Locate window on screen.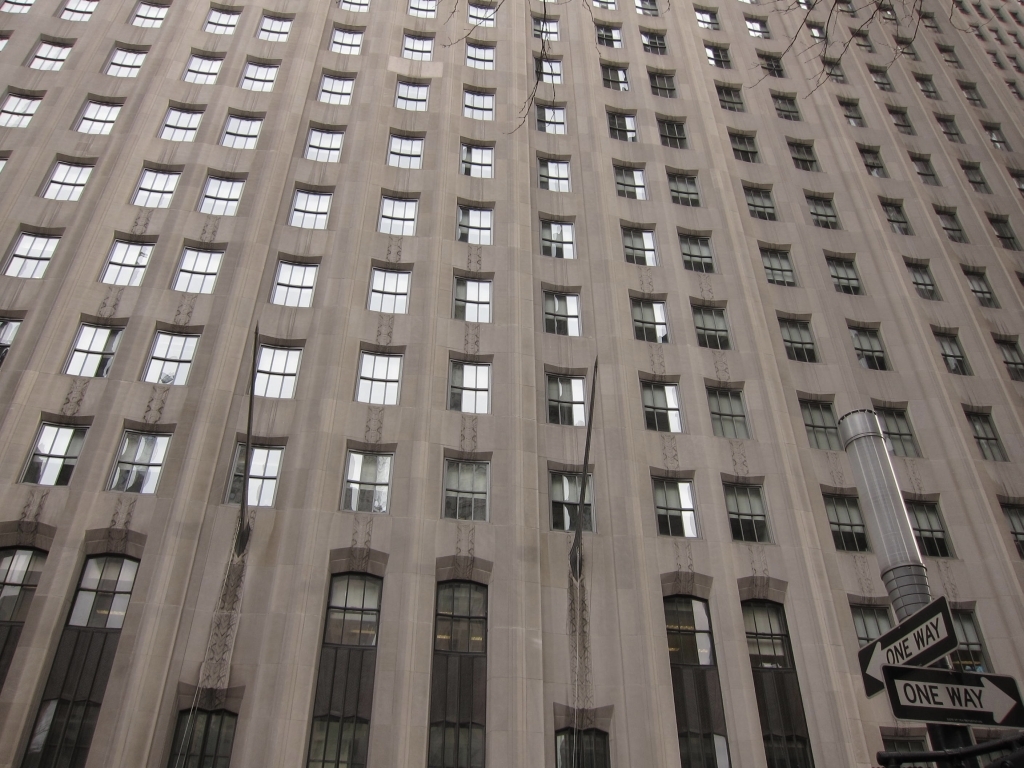
On screen at rect(338, 0, 369, 12).
